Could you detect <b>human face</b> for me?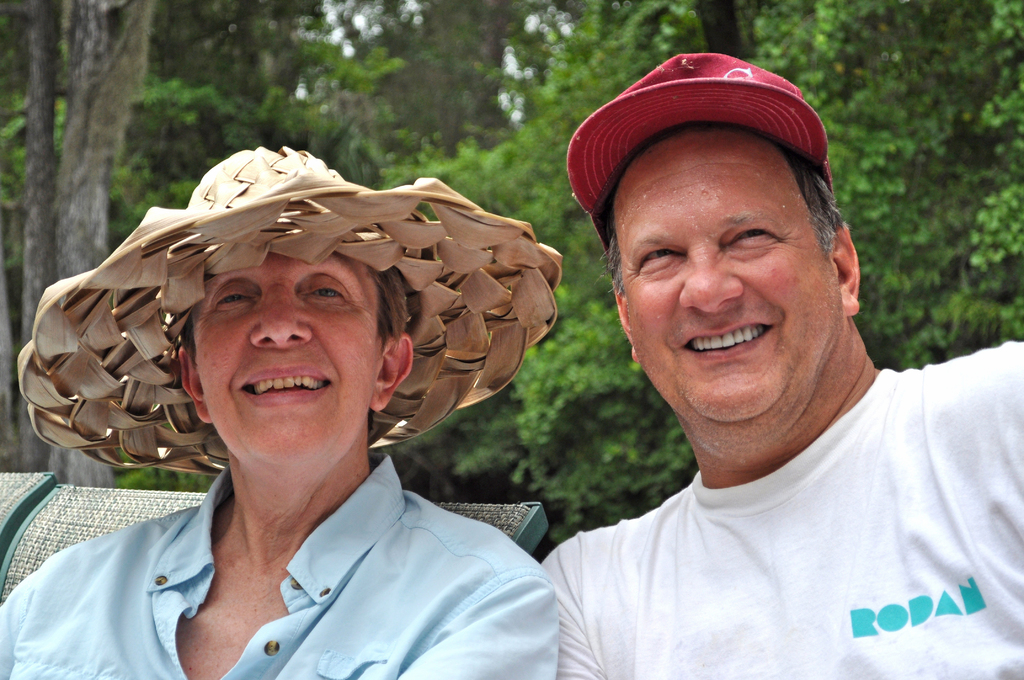
Detection result: [191,261,391,464].
